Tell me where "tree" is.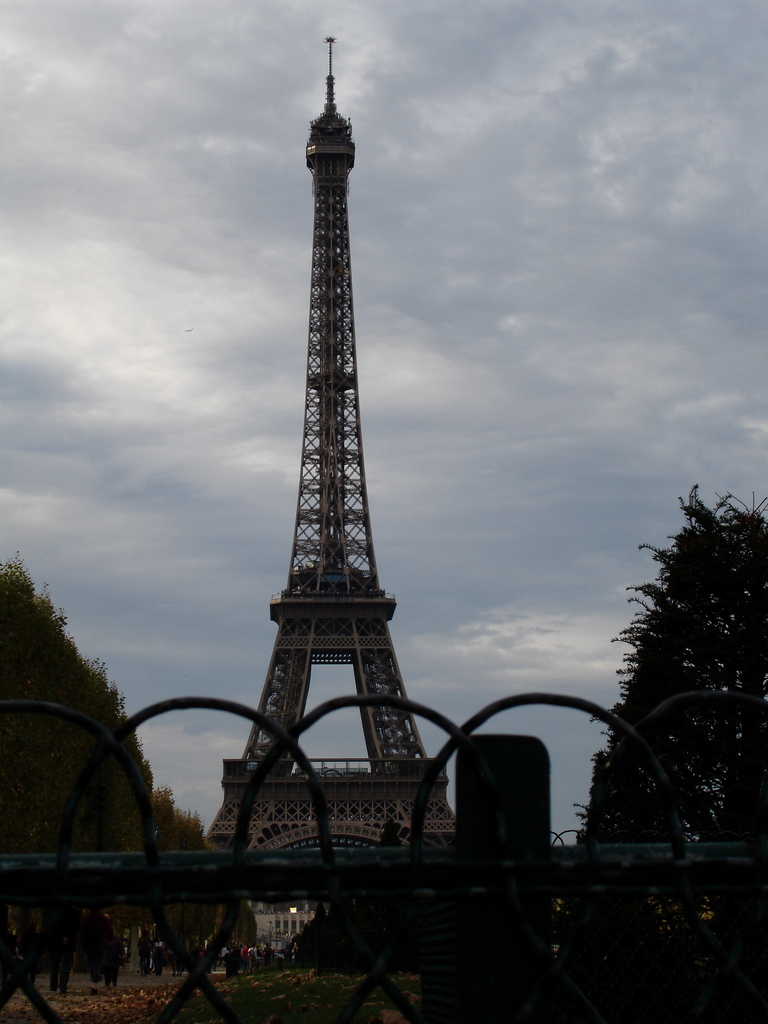
"tree" is at detection(0, 548, 173, 991).
